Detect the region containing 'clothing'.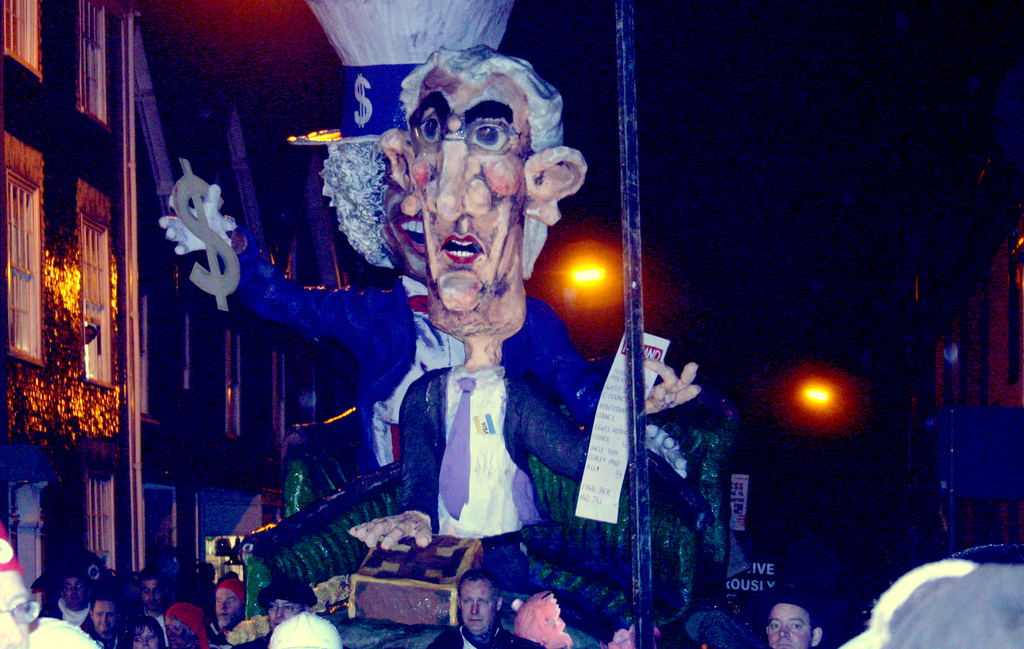
240:632:273:648.
